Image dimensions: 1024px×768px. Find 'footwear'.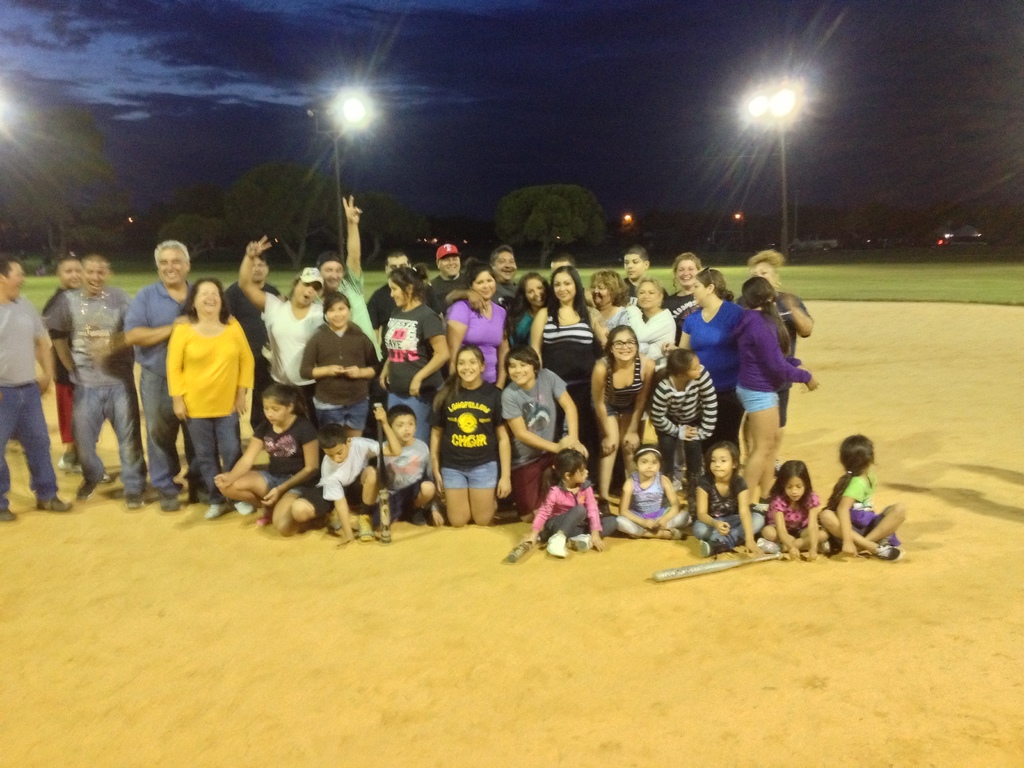
[x1=230, y1=500, x2=253, y2=516].
